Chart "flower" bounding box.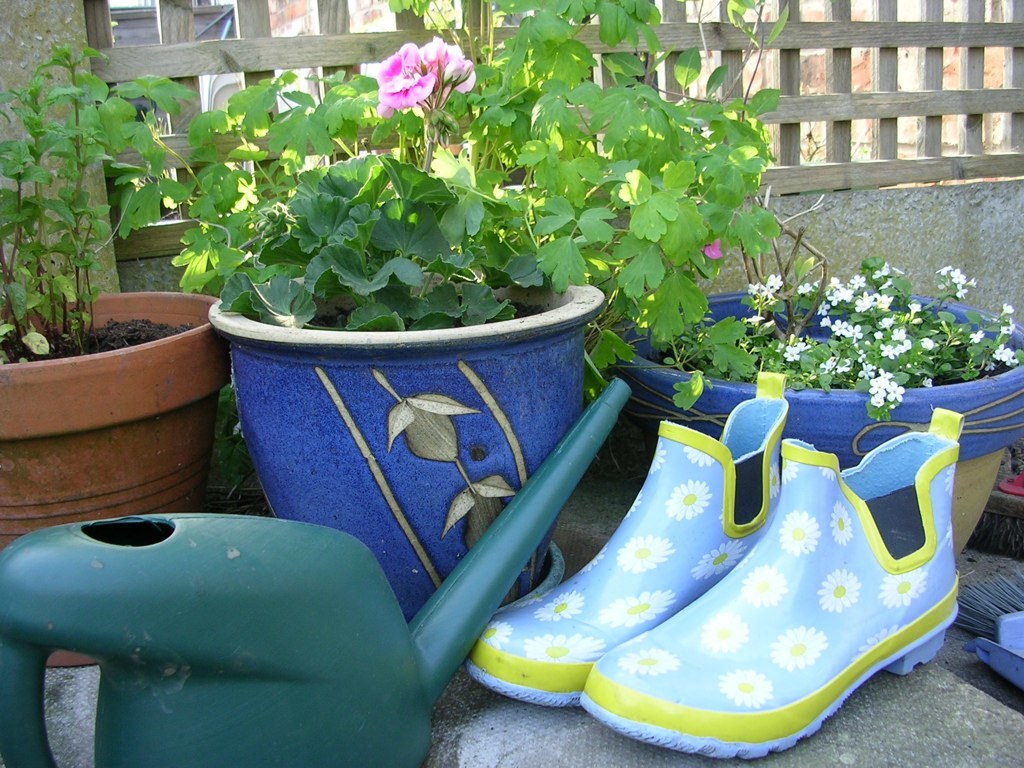
Charted: l=601, t=589, r=679, b=630.
